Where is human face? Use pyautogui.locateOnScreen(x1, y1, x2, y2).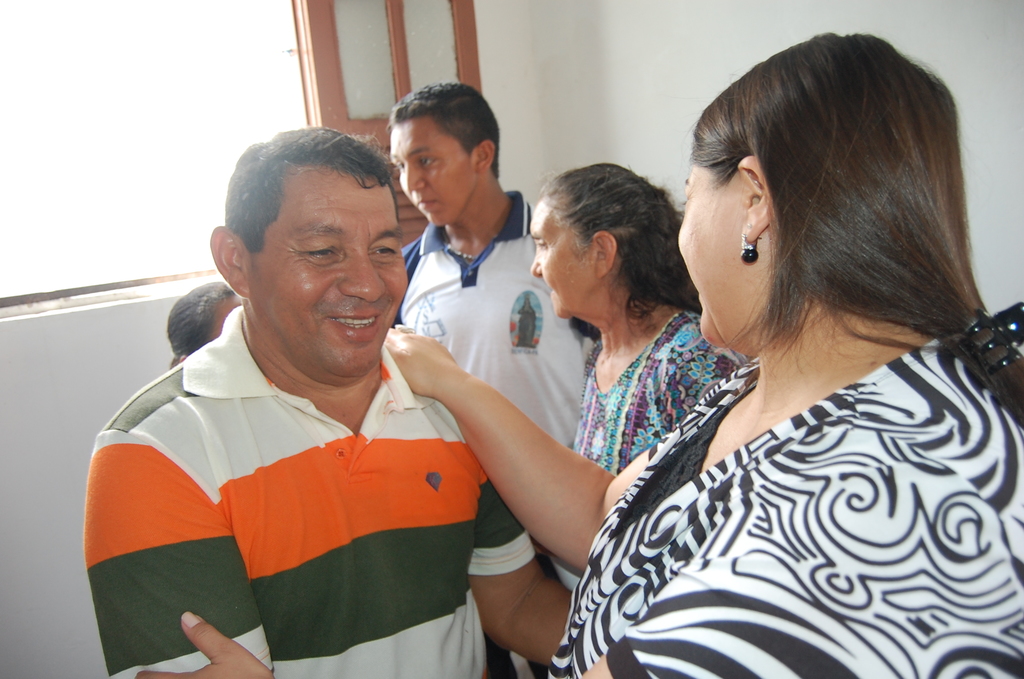
pyautogui.locateOnScreen(674, 162, 754, 350).
